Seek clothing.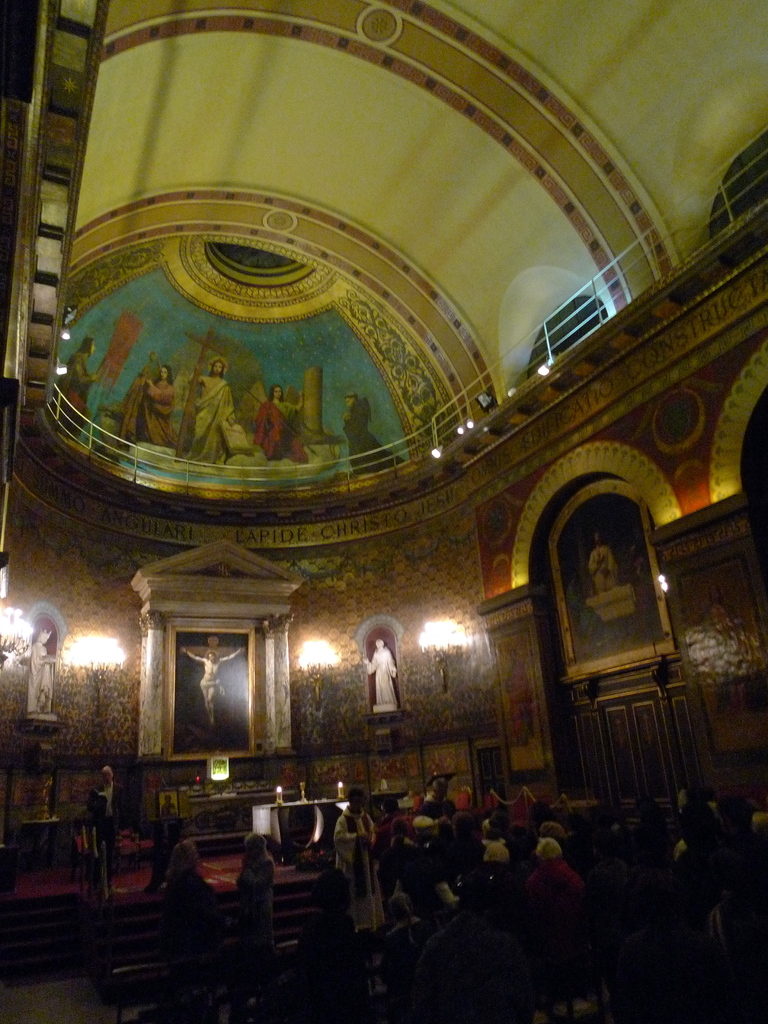
<box>235,850,276,945</box>.
